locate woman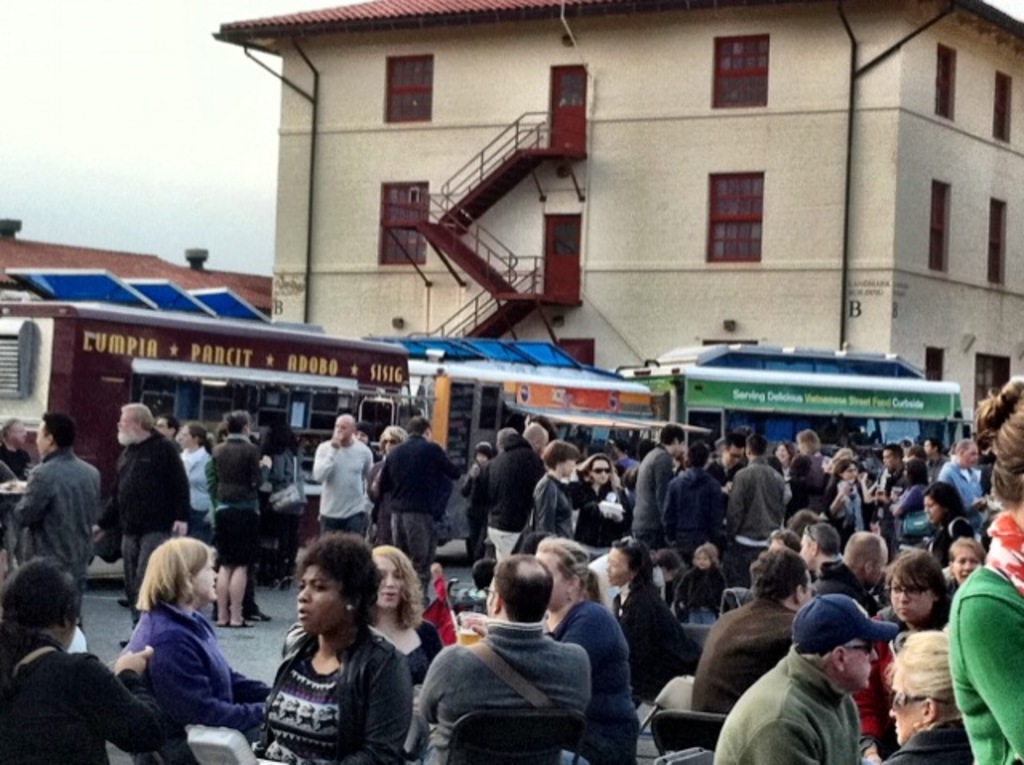
box=[605, 536, 707, 703]
